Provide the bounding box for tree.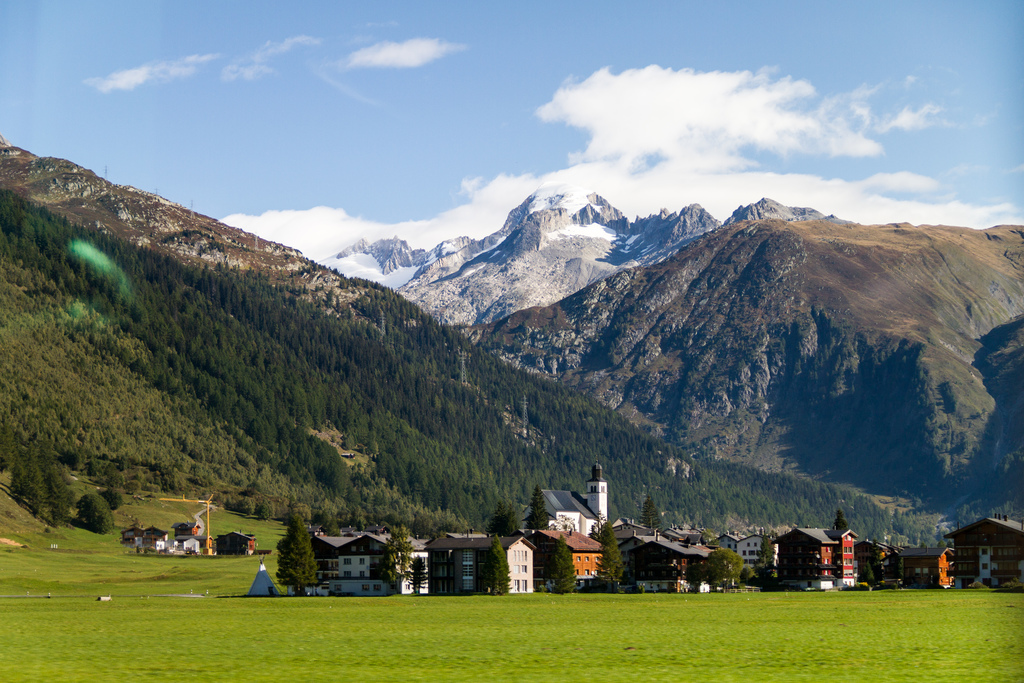
(698,546,737,593).
